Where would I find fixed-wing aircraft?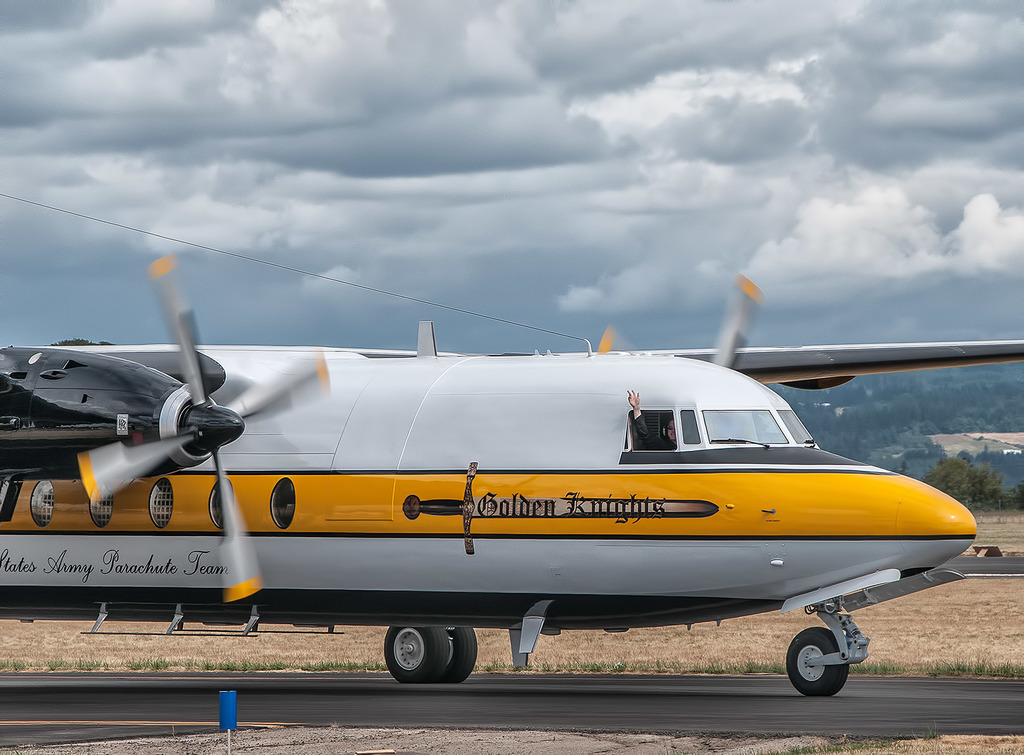
At bbox=(0, 250, 1023, 701).
